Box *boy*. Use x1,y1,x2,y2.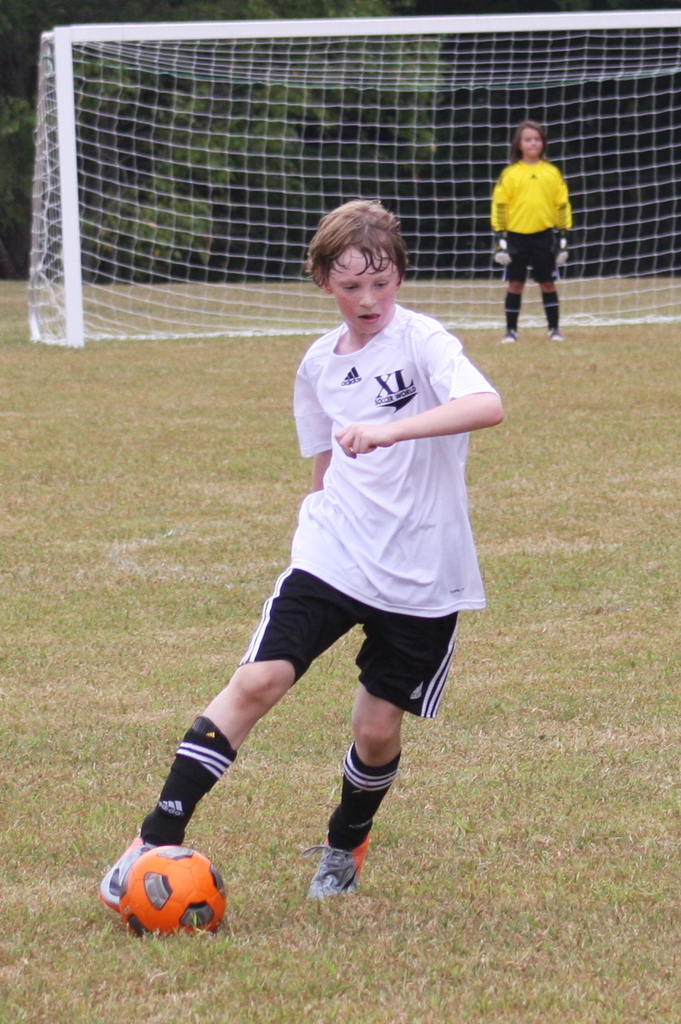
492,121,574,339.
